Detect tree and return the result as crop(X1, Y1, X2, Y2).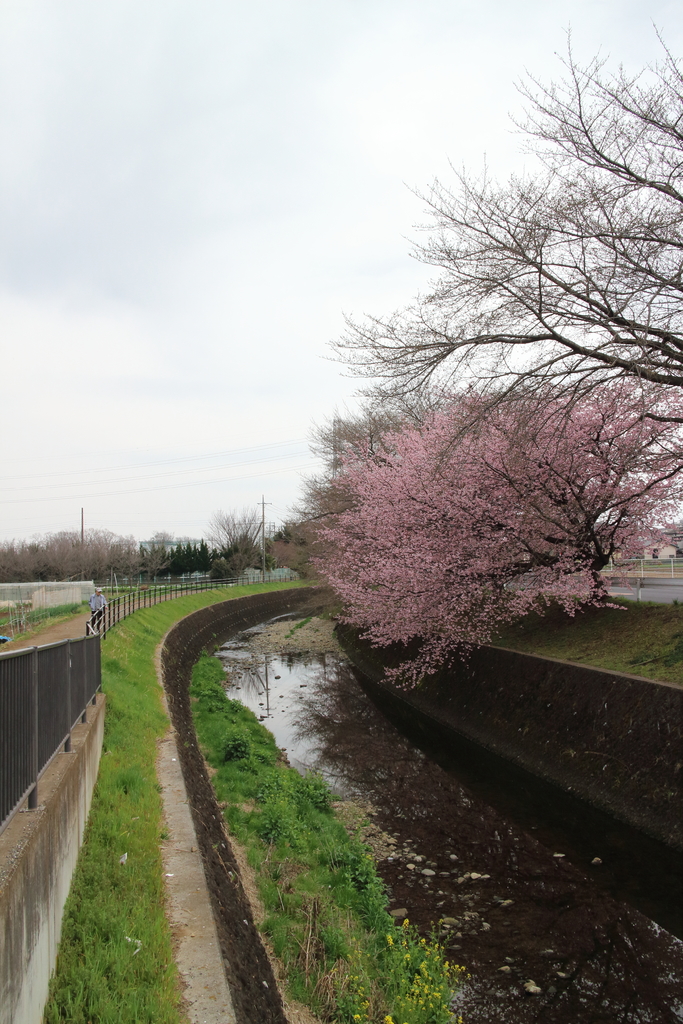
crop(176, 539, 221, 581).
